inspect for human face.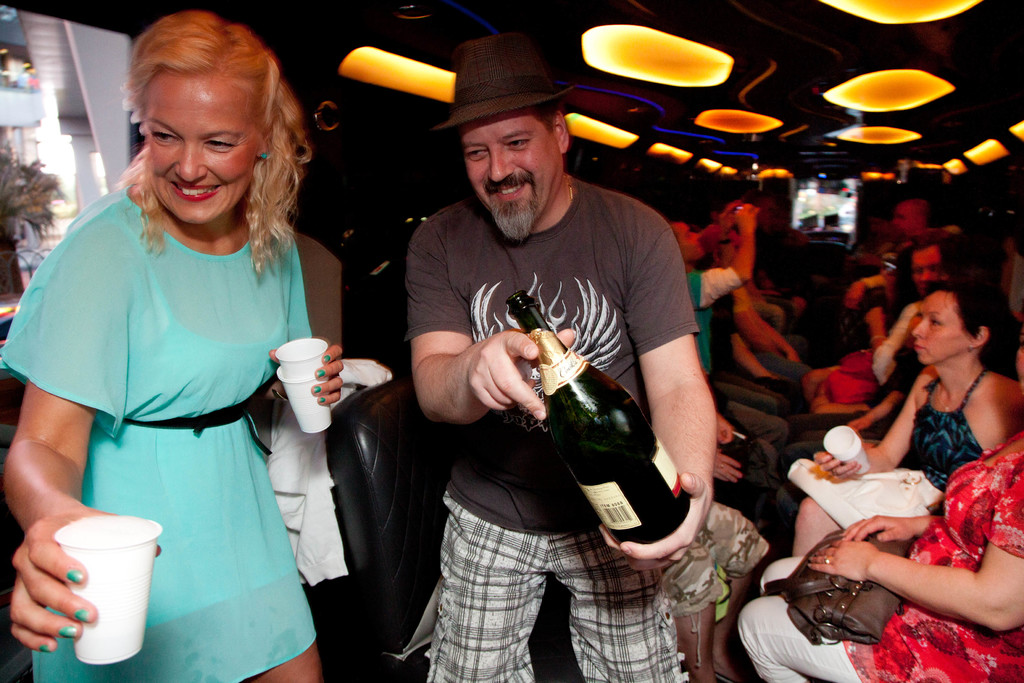
Inspection: [458, 113, 563, 236].
